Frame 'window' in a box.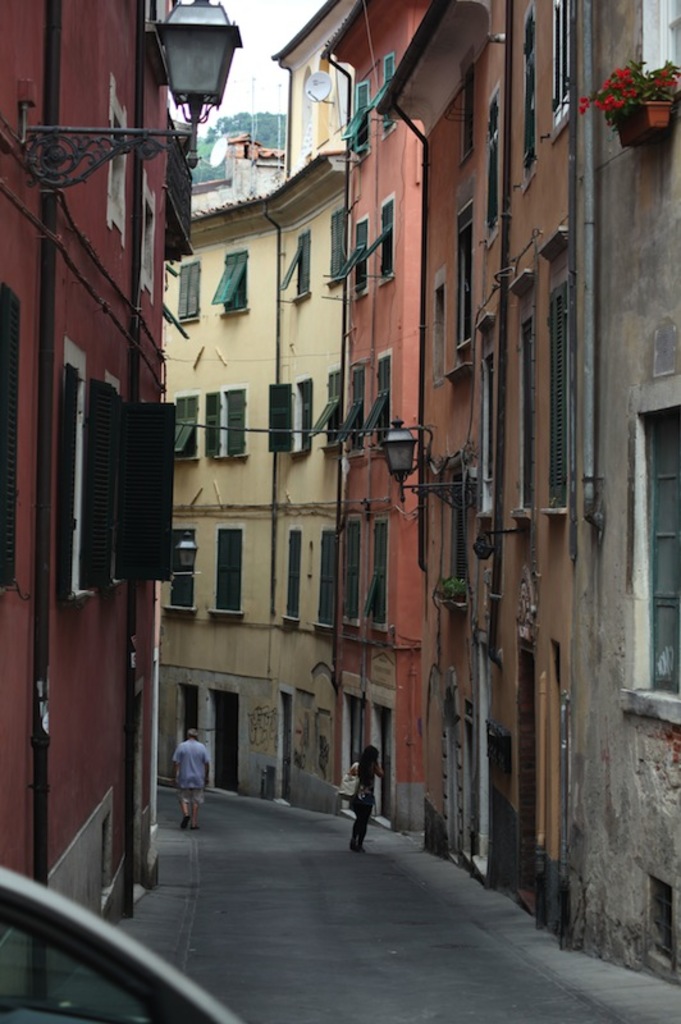
[342, 515, 360, 618].
